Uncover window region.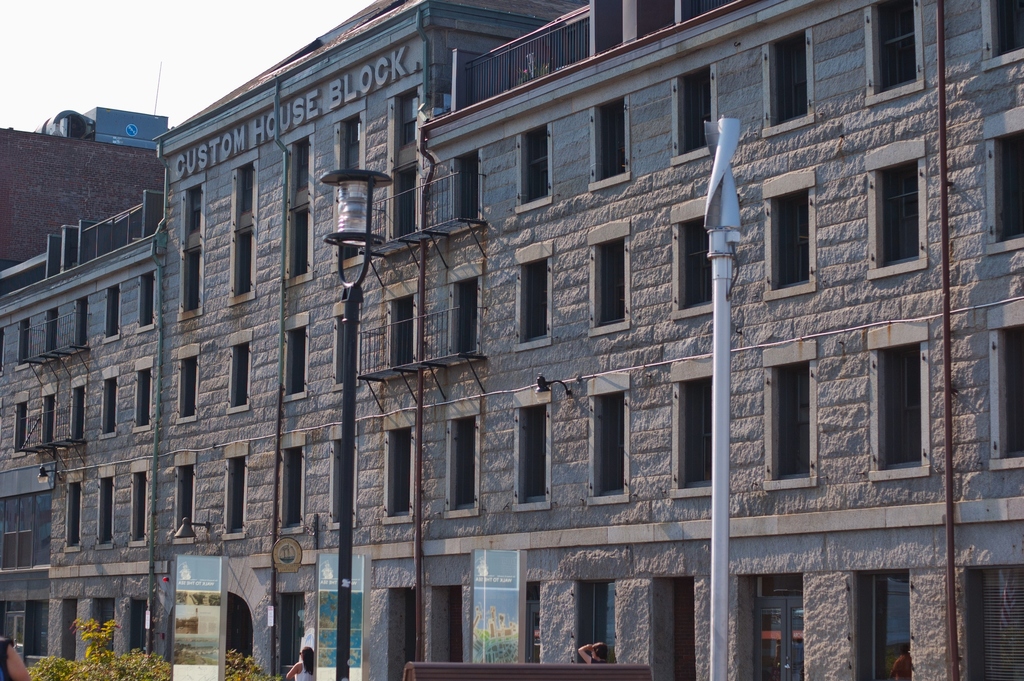
Uncovered: left=328, top=420, right=371, bottom=536.
